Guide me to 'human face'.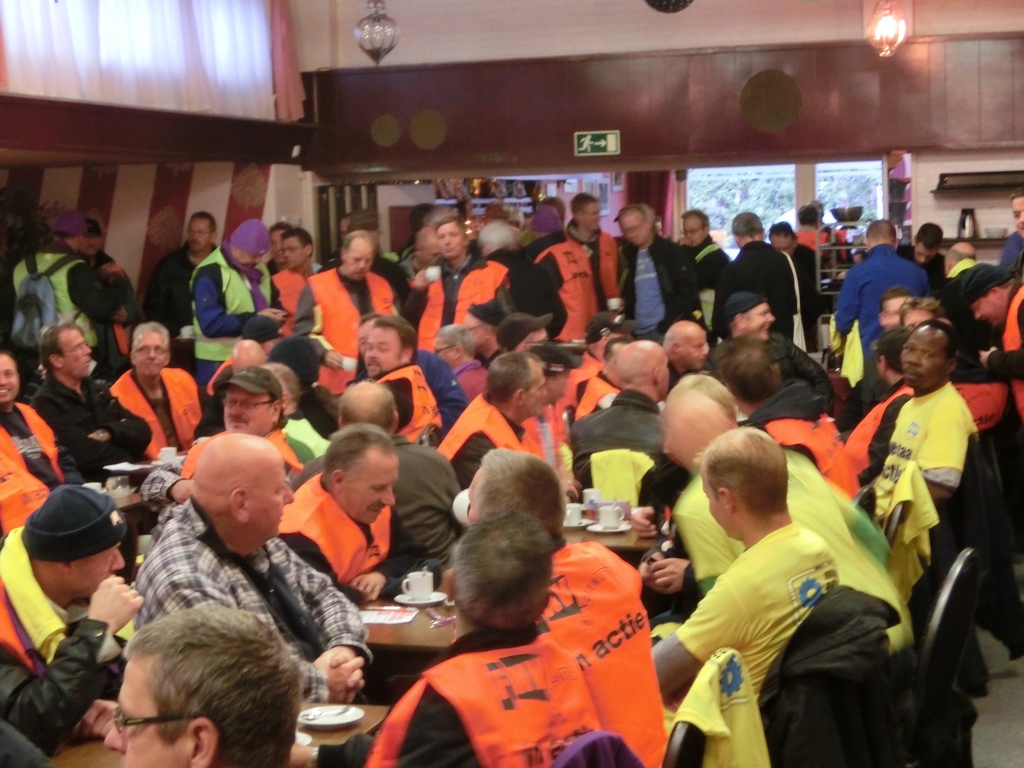
Guidance: (left=899, top=328, right=943, bottom=387).
